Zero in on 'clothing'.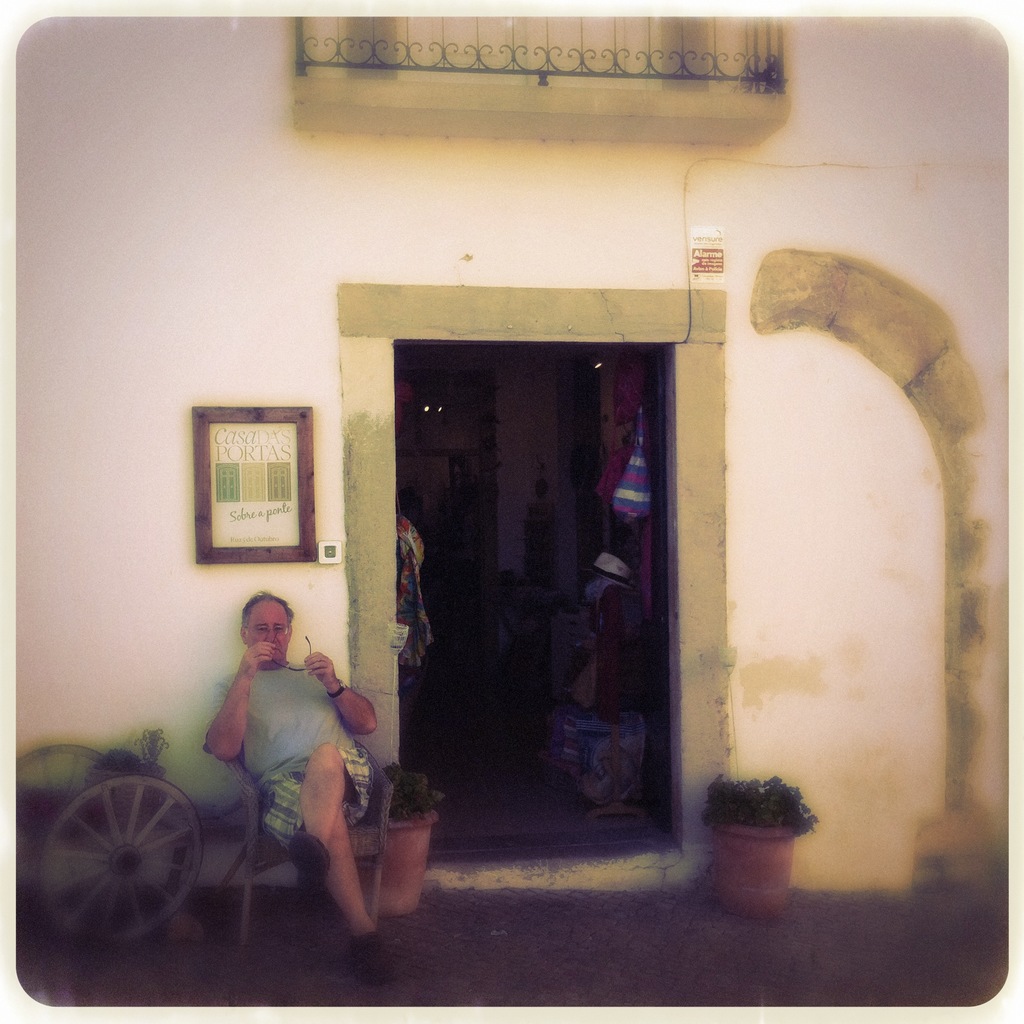
Zeroed in: {"x1": 181, "y1": 618, "x2": 361, "y2": 885}.
